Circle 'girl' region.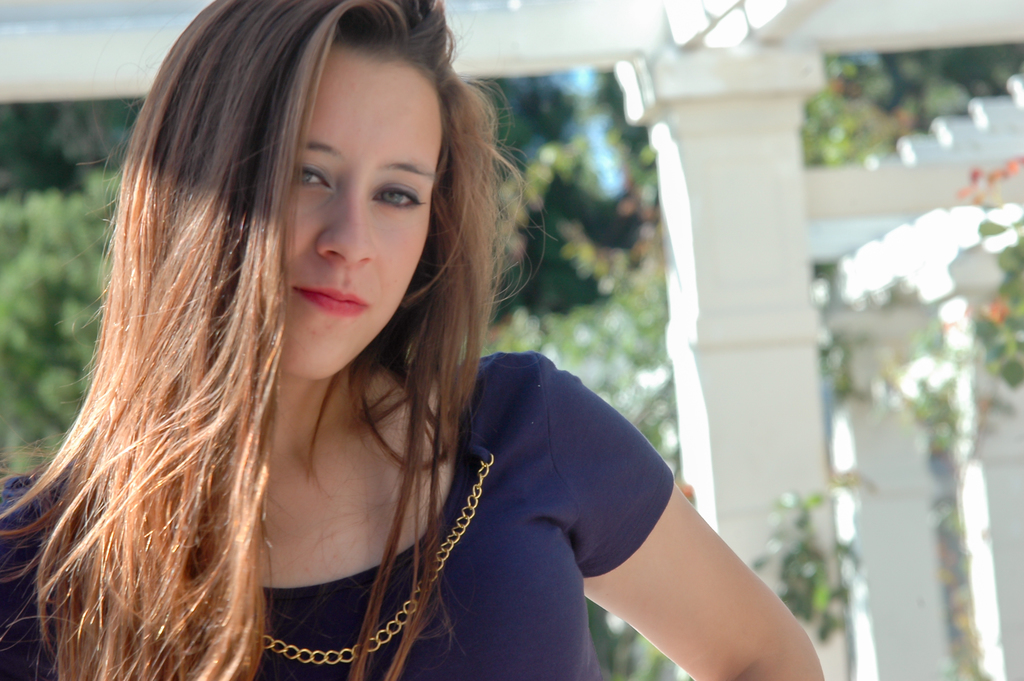
Region: 0,0,824,680.
